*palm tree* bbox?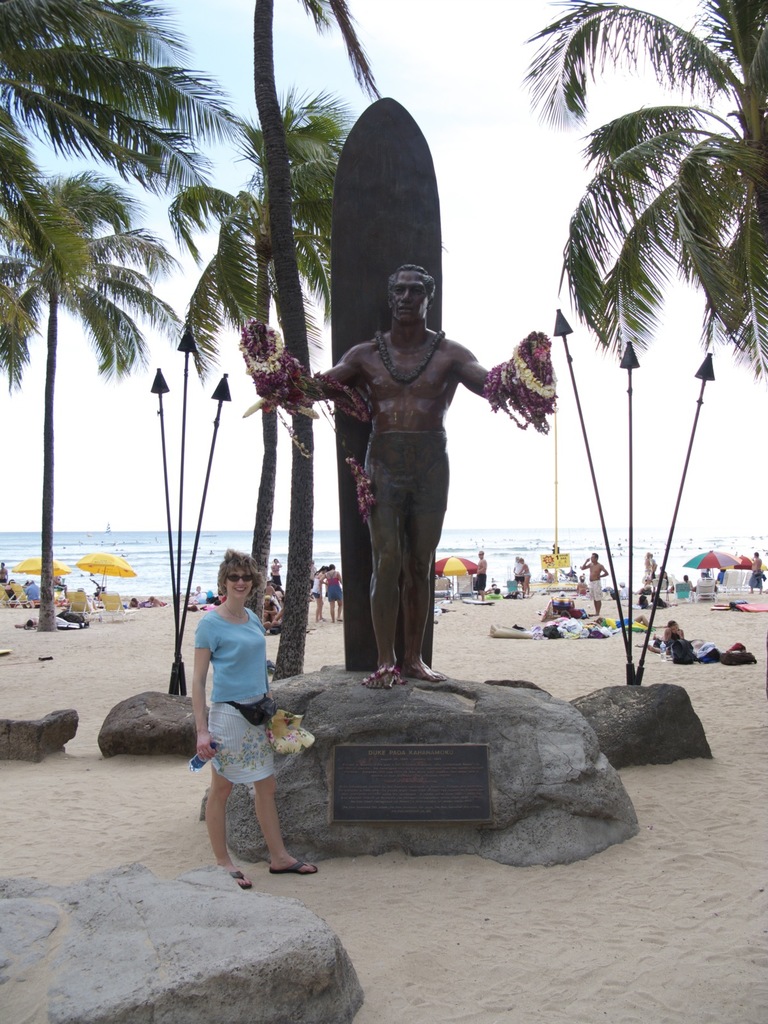
<box>0,0,172,636</box>
